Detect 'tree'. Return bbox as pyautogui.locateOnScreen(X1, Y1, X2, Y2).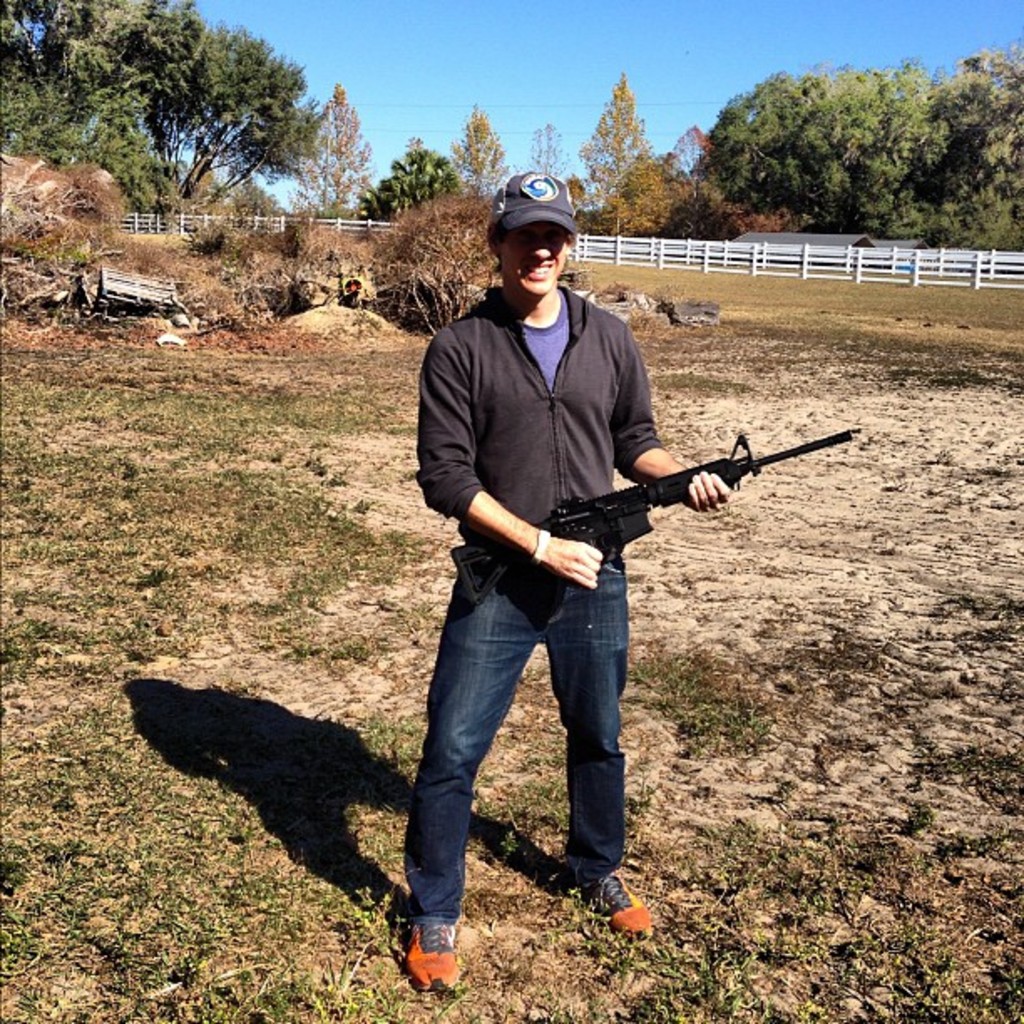
pyautogui.locateOnScreen(455, 100, 507, 197).
